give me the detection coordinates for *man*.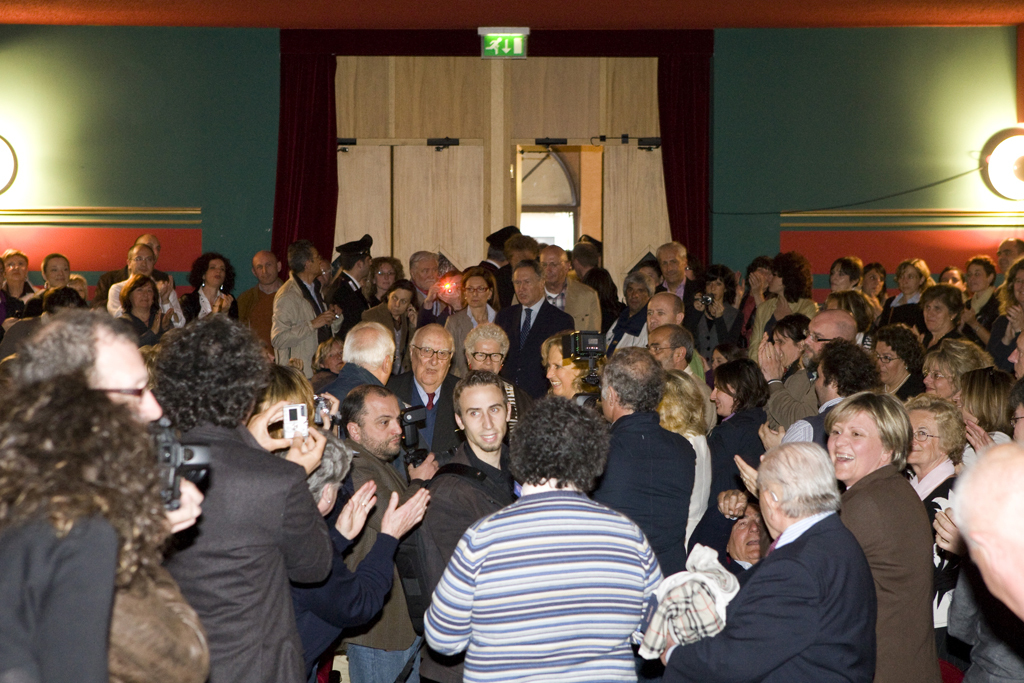
locate(509, 241, 602, 330).
